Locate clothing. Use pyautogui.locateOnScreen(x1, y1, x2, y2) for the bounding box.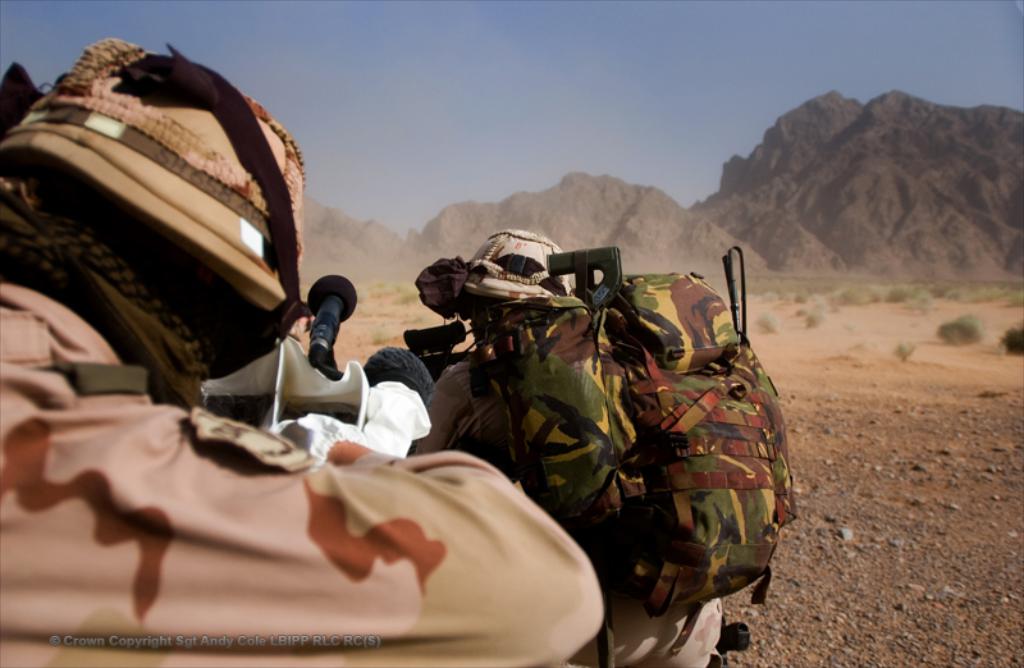
pyautogui.locateOnScreen(406, 353, 728, 667).
